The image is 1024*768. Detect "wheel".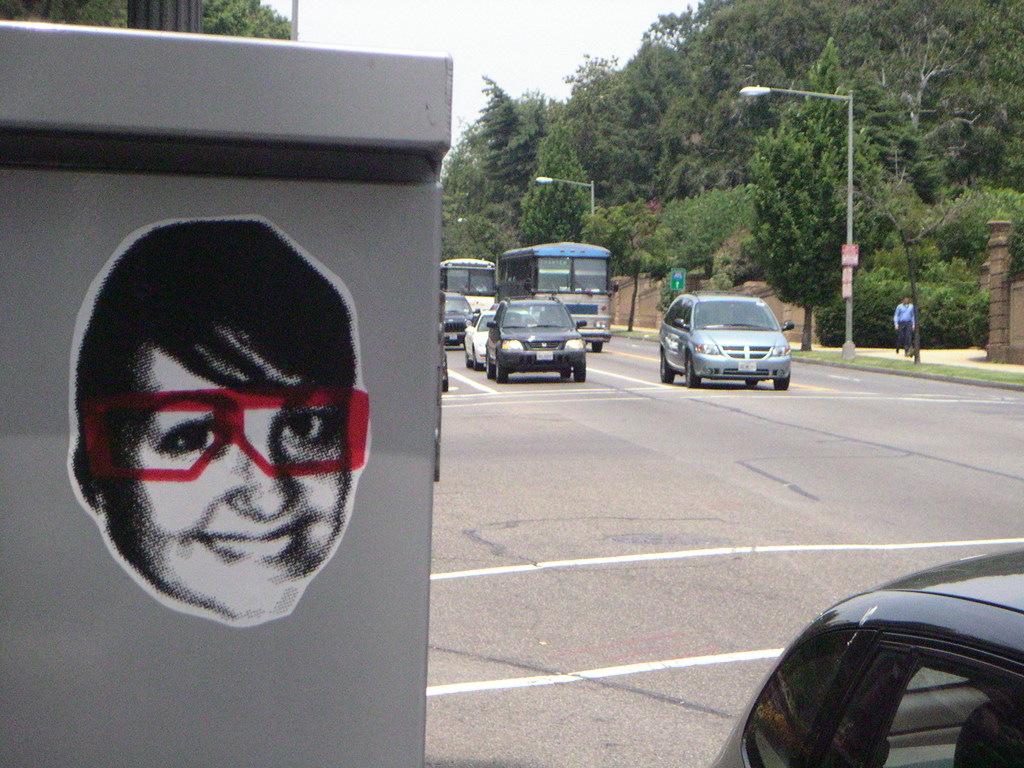
Detection: left=772, top=372, right=791, bottom=392.
